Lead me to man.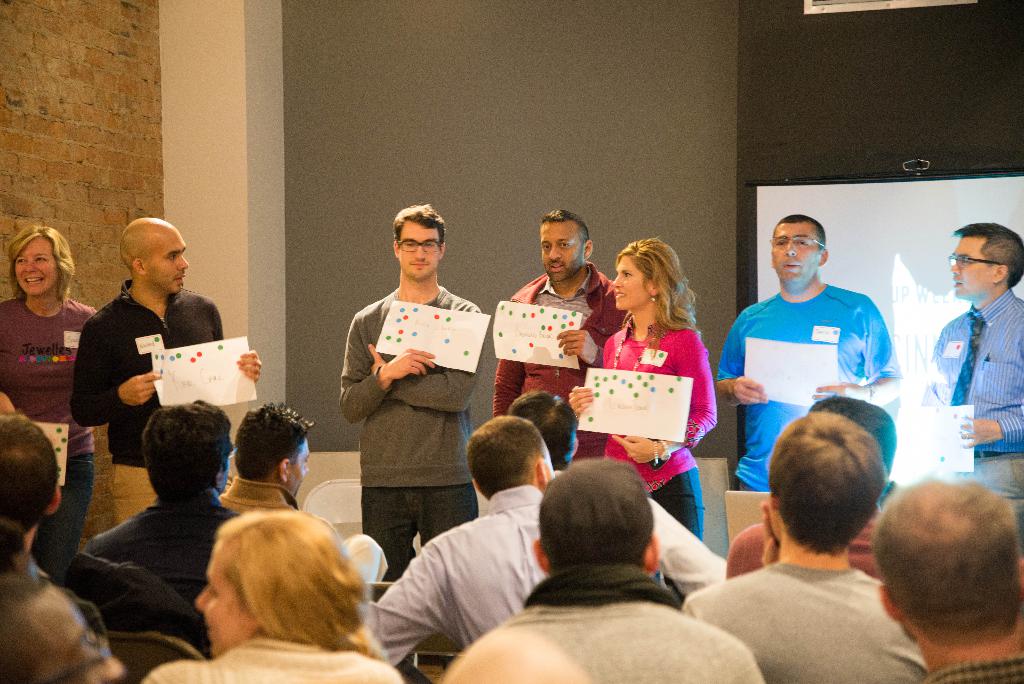
Lead to detection(715, 216, 902, 490).
